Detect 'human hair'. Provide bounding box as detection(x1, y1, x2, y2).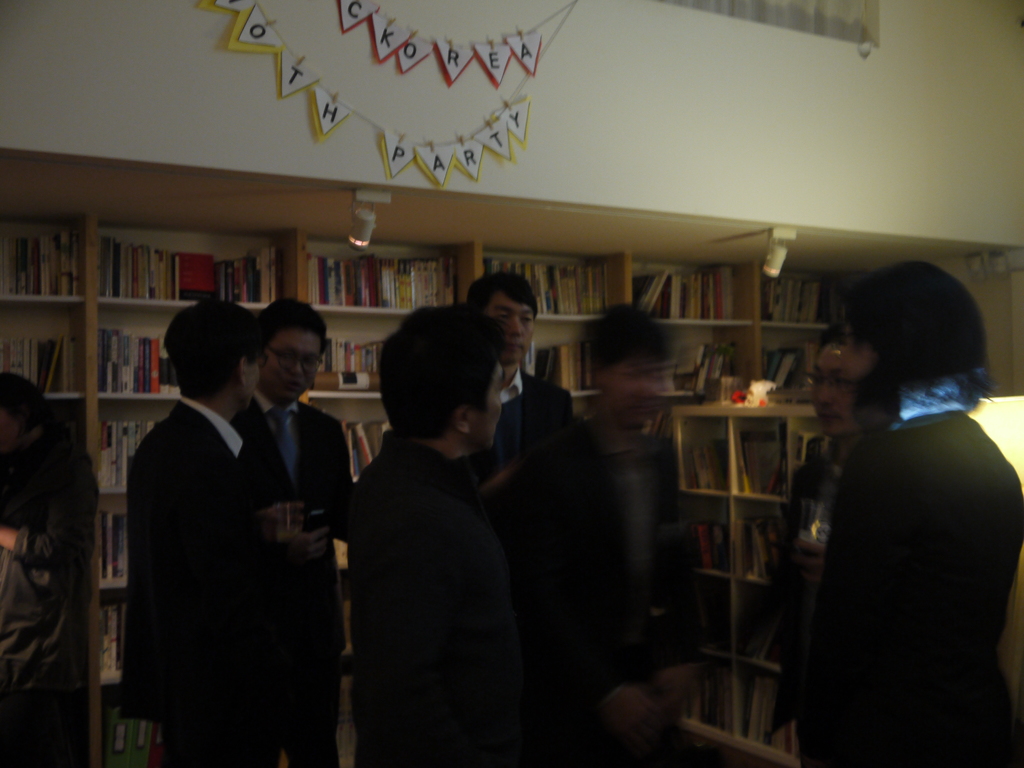
detection(834, 254, 986, 405).
